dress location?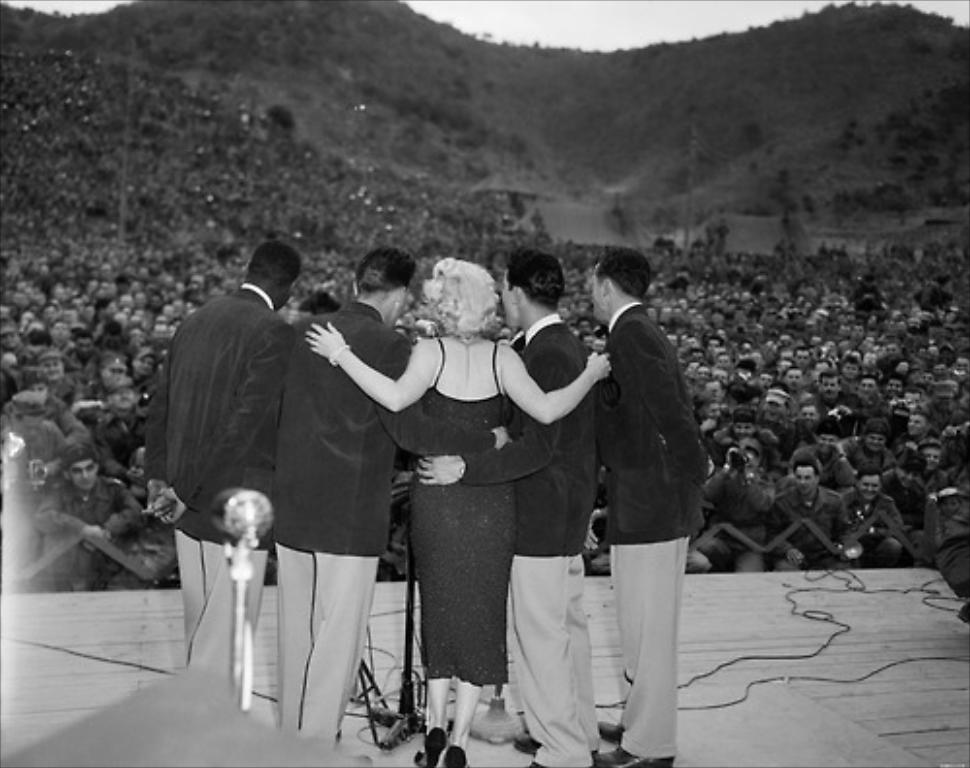
{"x1": 413, "y1": 326, "x2": 520, "y2": 683}
